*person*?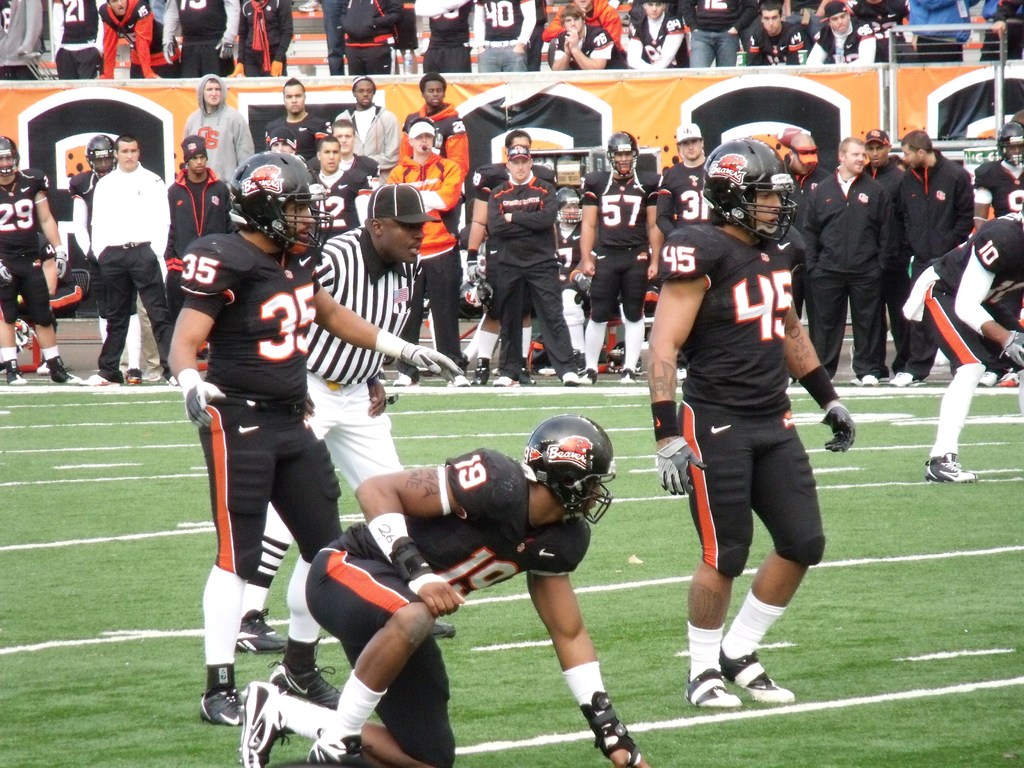
(x1=849, y1=125, x2=924, y2=397)
